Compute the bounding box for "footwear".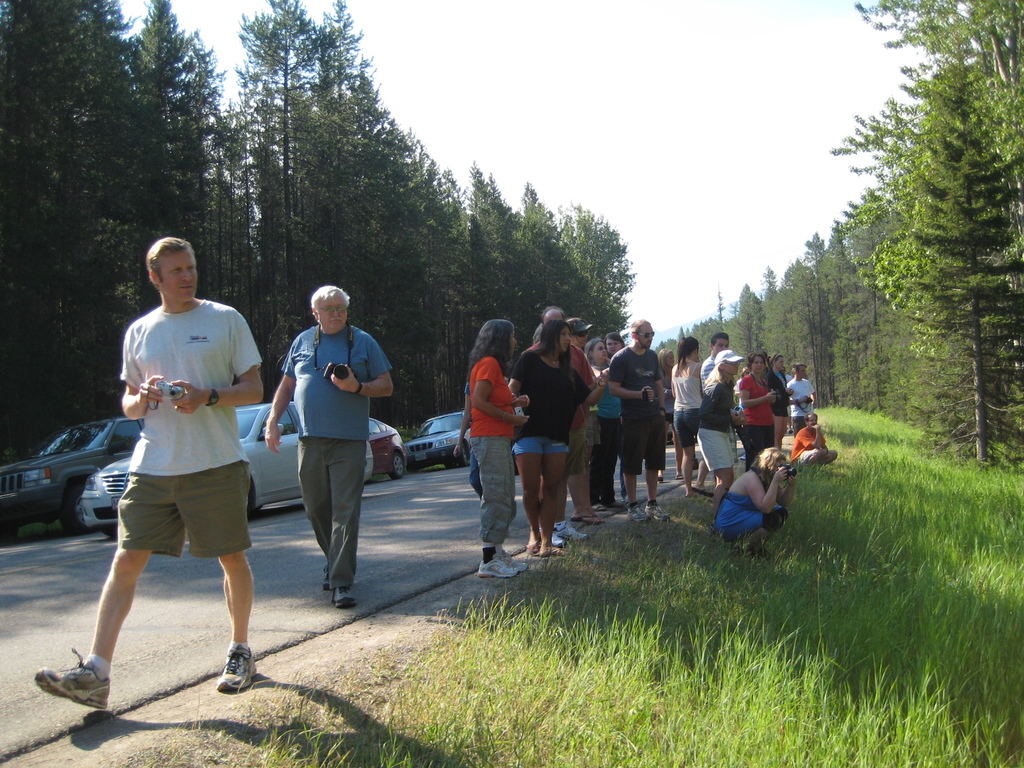
locate(549, 517, 598, 542).
